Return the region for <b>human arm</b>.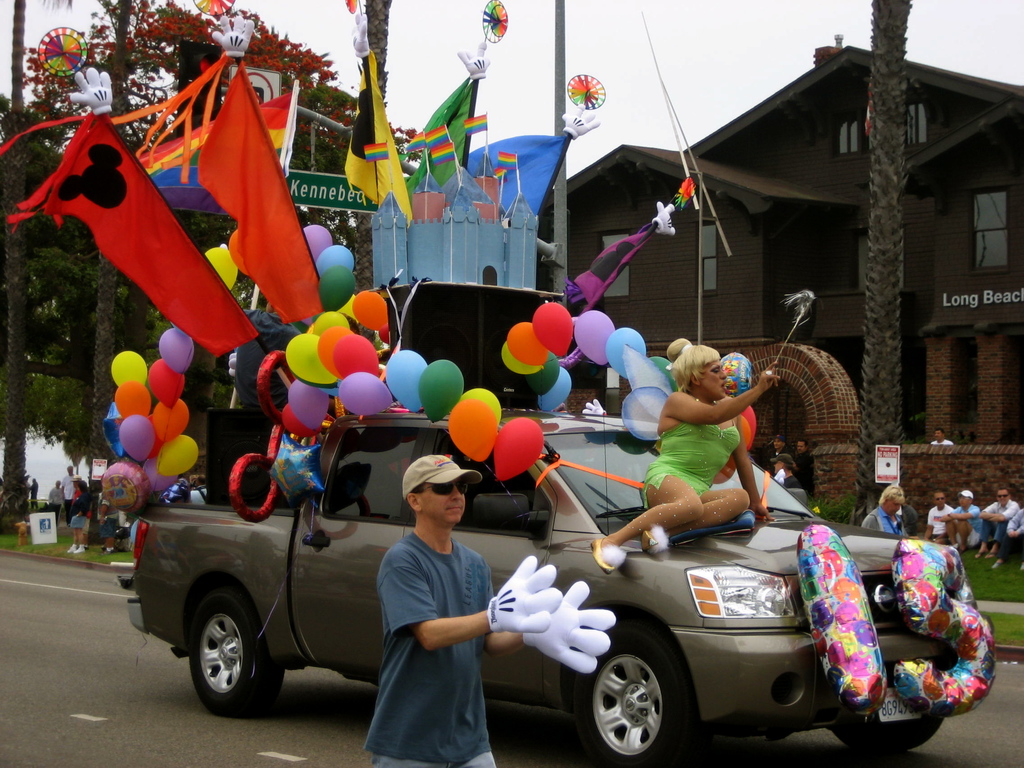
Rect(737, 424, 776, 522).
